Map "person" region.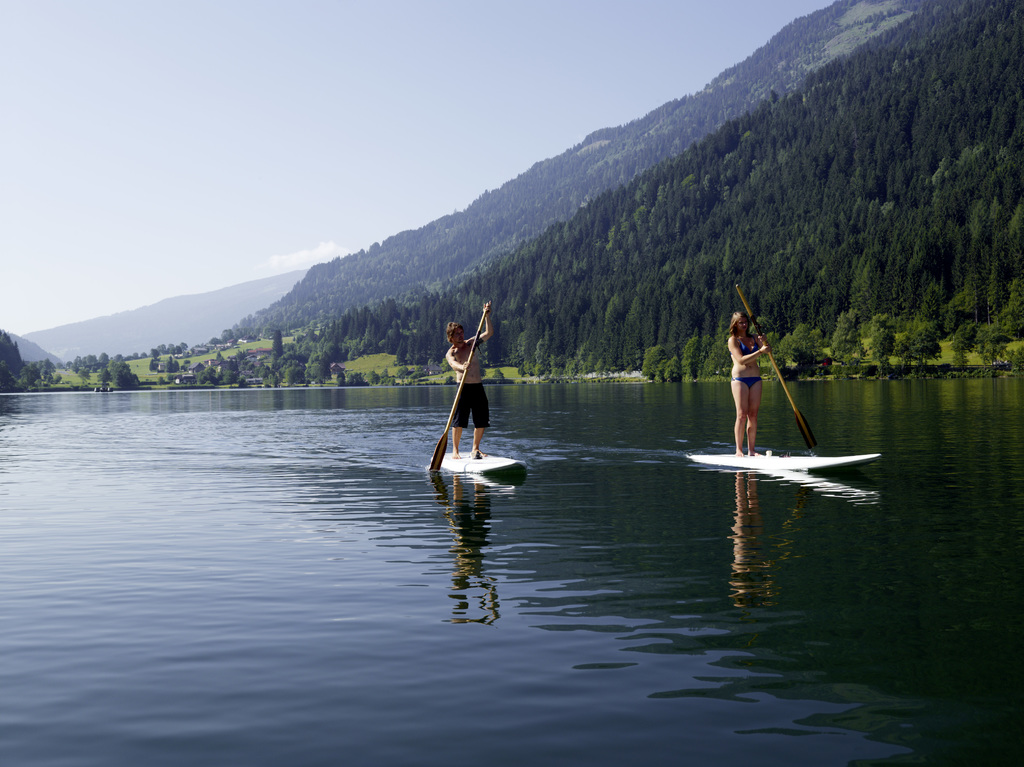
Mapped to [x1=721, y1=300, x2=780, y2=460].
